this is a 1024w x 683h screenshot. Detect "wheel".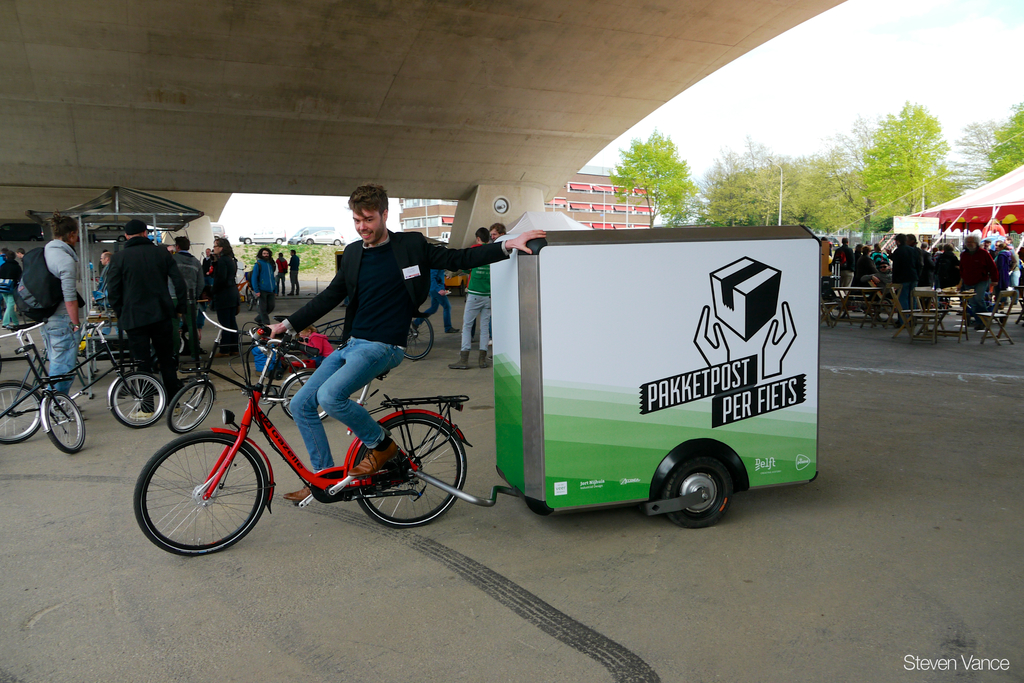
{"x1": 111, "y1": 370, "x2": 163, "y2": 425}.
